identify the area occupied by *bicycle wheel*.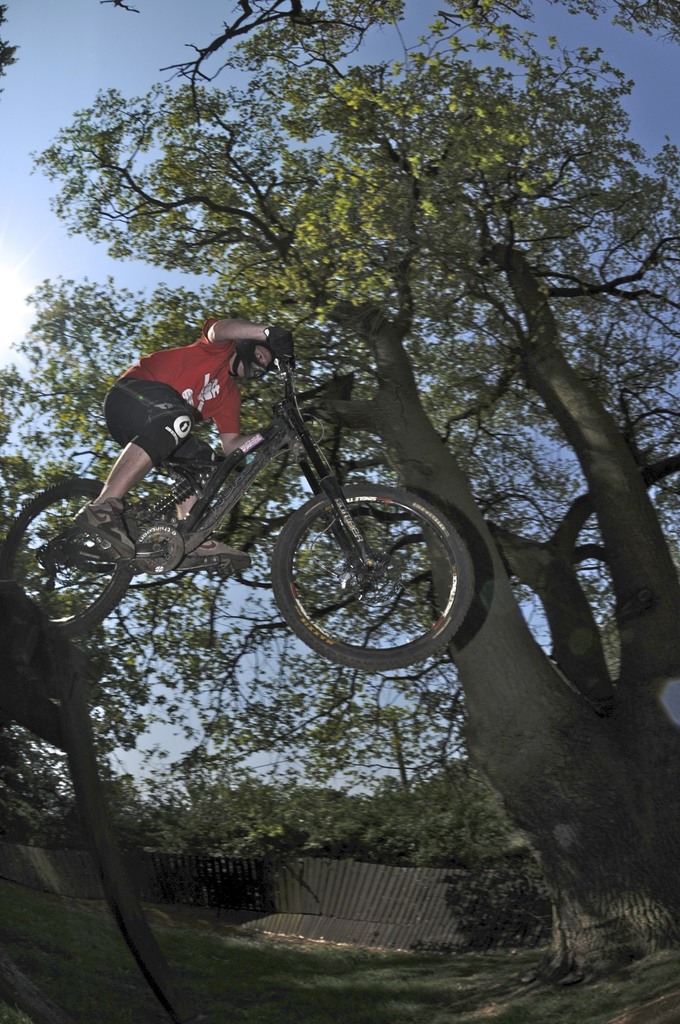
Area: 0:476:143:647.
